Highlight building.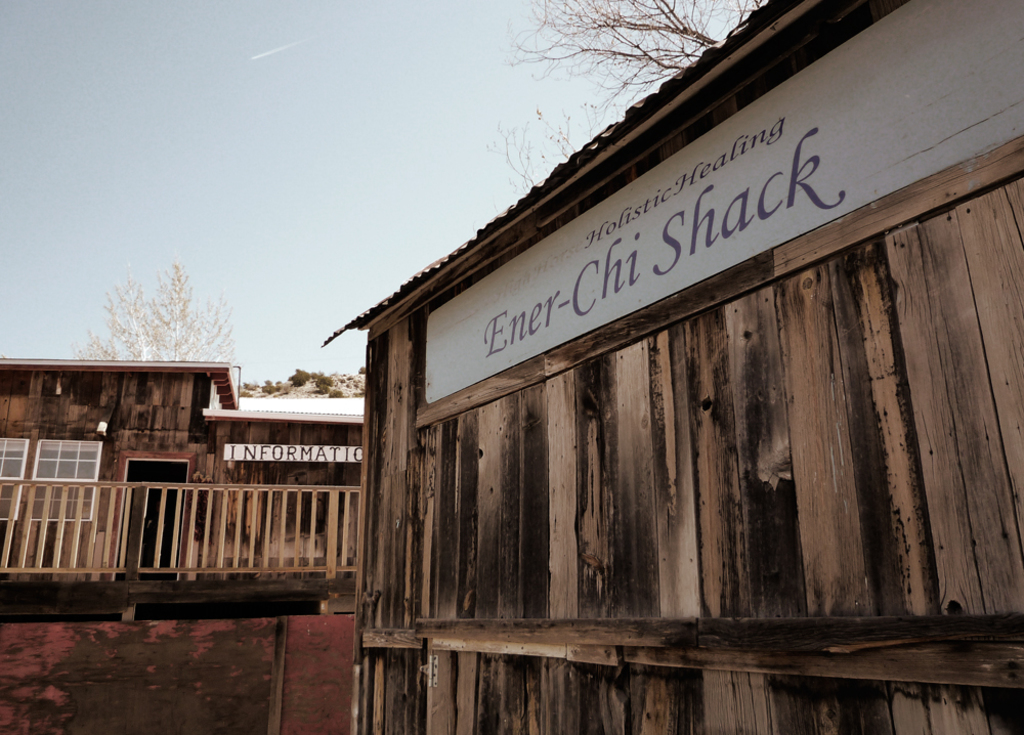
Highlighted region: box(316, 0, 1023, 734).
